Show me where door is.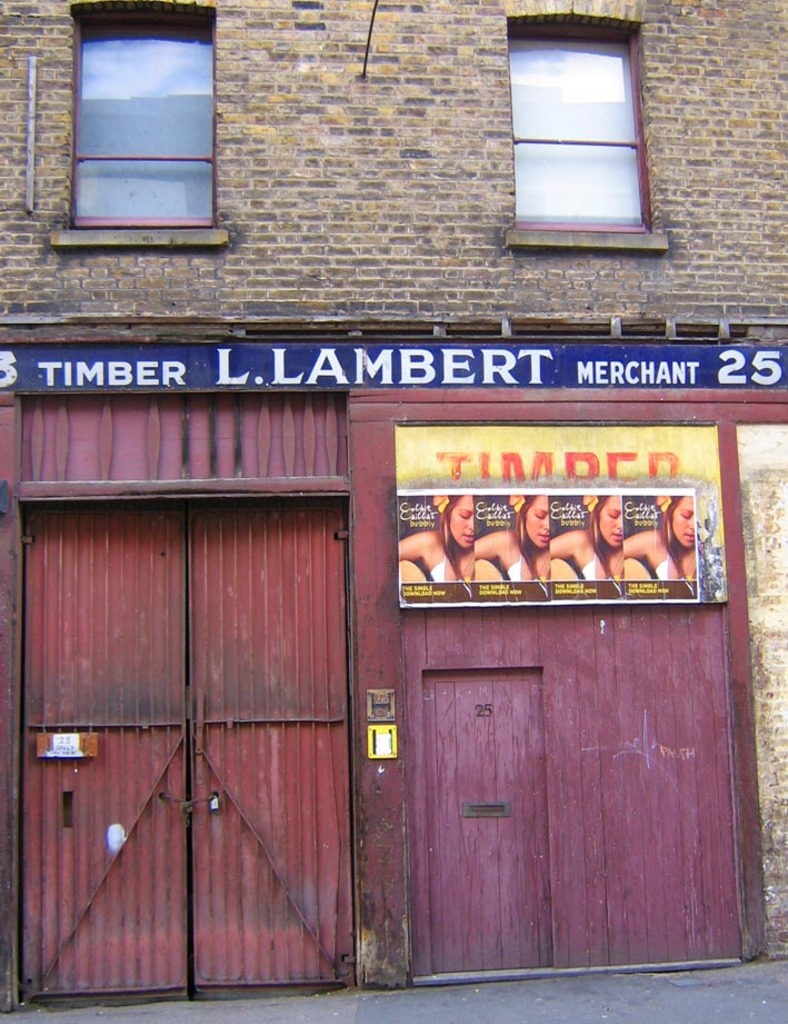
door is at <region>23, 438, 352, 981</region>.
